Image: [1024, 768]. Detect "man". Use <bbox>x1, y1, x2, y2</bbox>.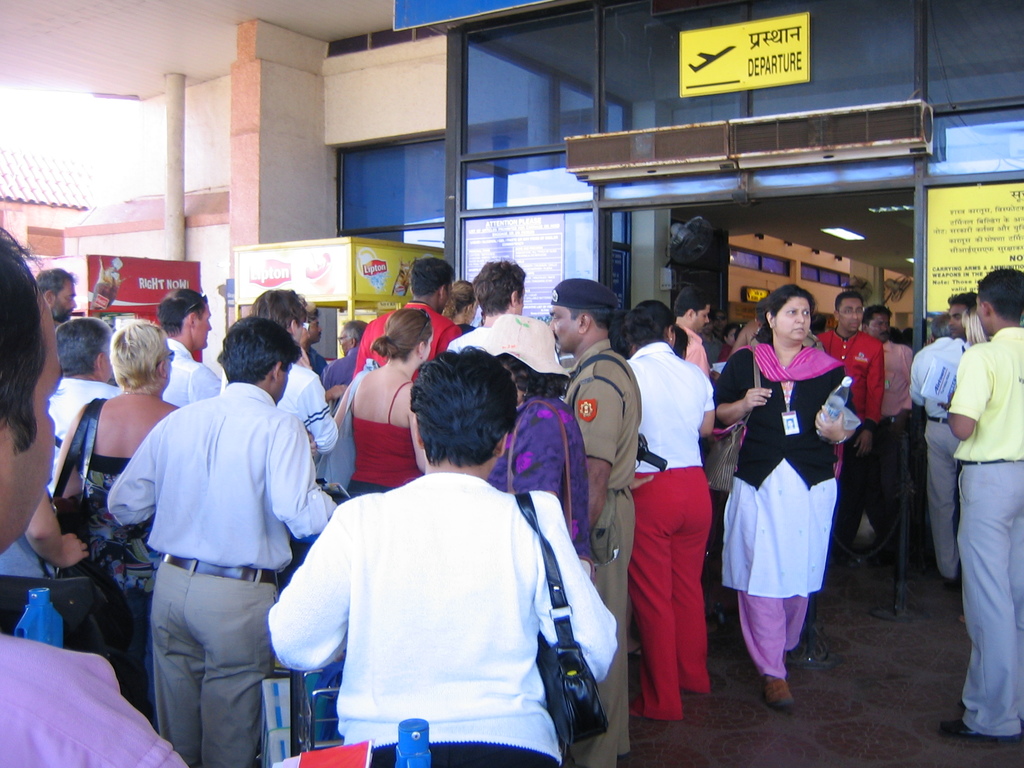
<bbox>545, 280, 639, 767</bbox>.
